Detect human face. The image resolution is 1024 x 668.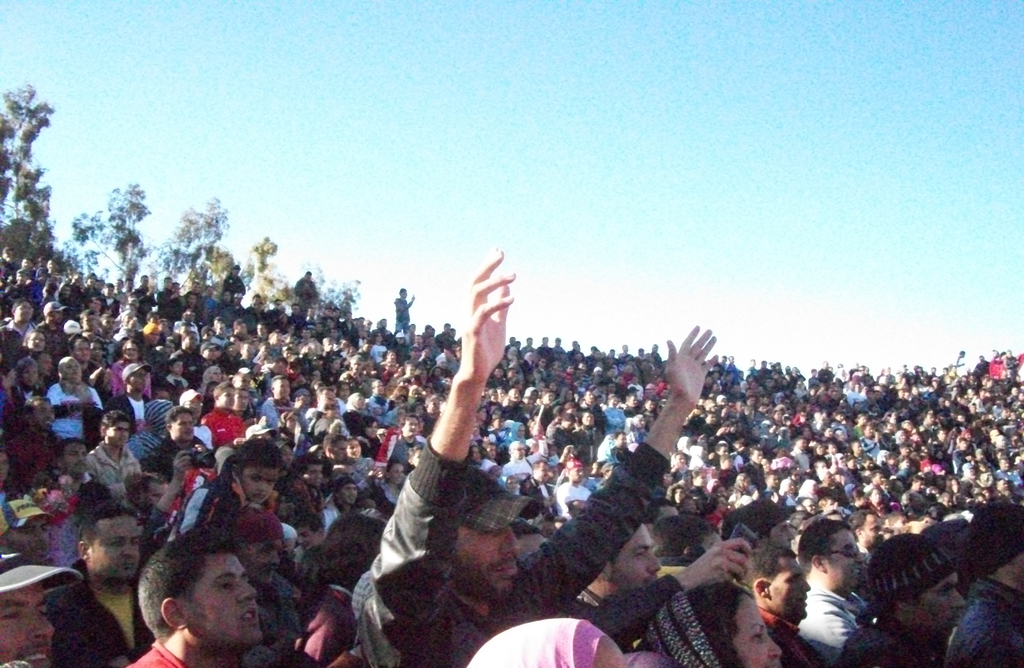
BBox(0, 587, 58, 667).
